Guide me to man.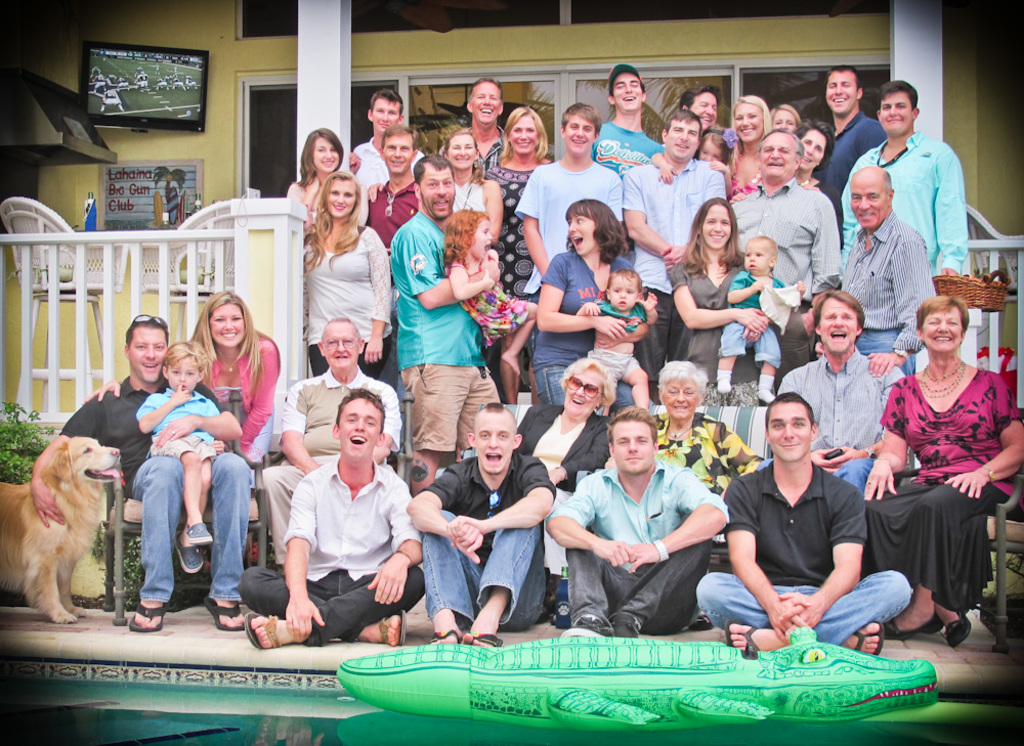
Guidance: region(271, 384, 424, 660).
